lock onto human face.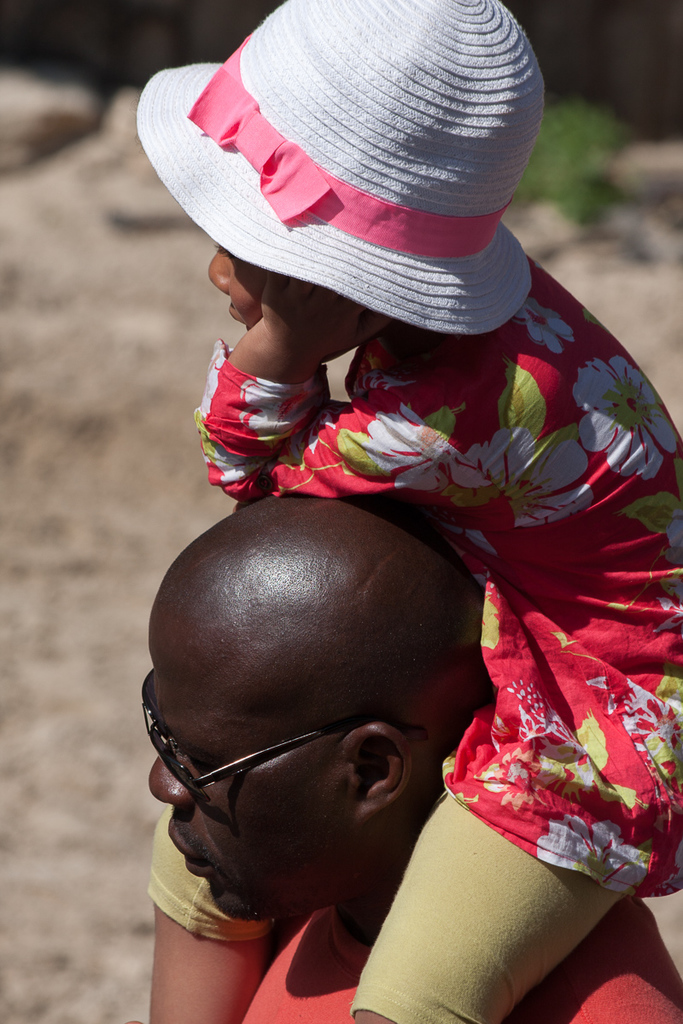
Locked: {"x1": 146, "y1": 646, "x2": 338, "y2": 921}.
